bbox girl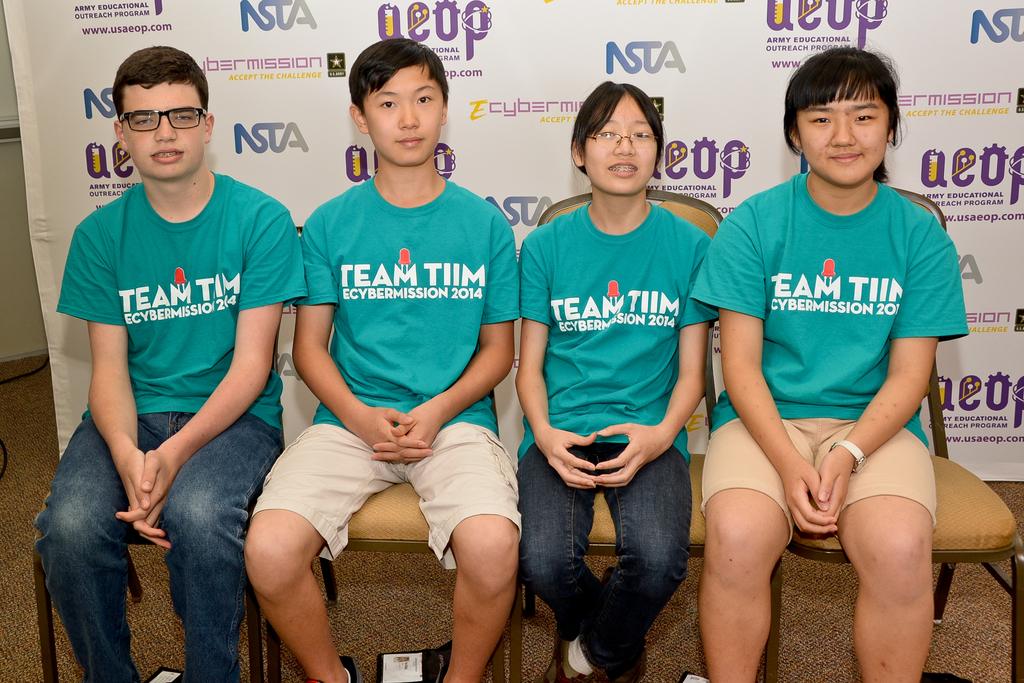
(x1=515, y1=83, x2=719, y2=682)
